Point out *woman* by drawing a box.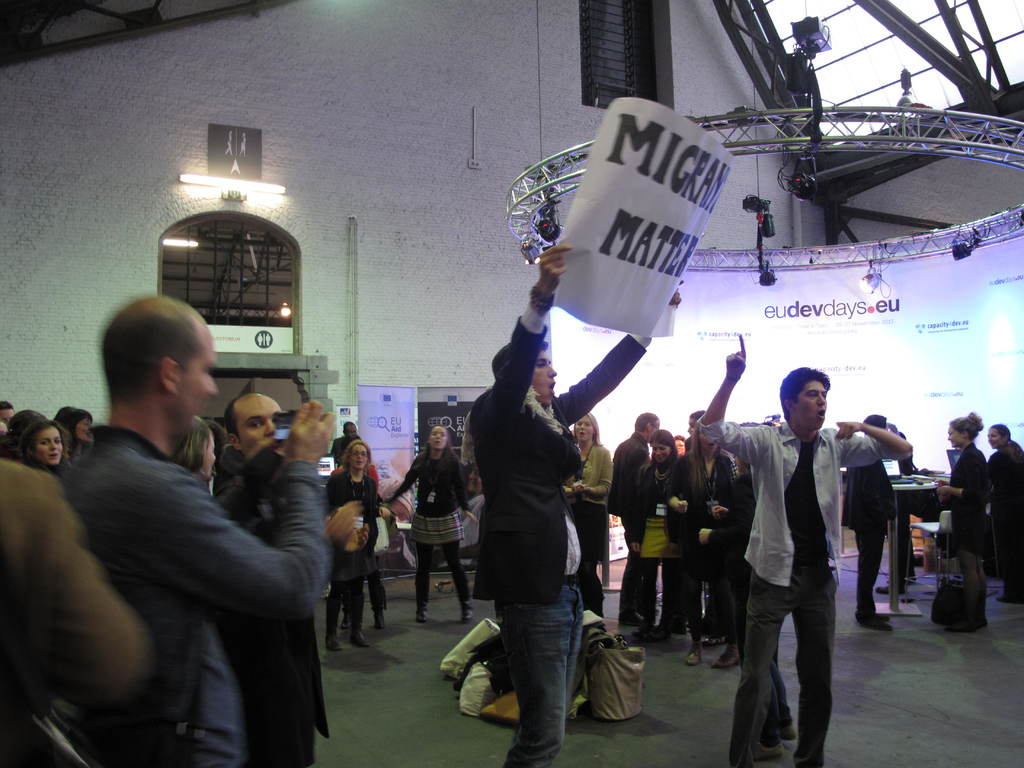
{"left": 173, "top": 417, "right": 215, "bottom": 490}.
